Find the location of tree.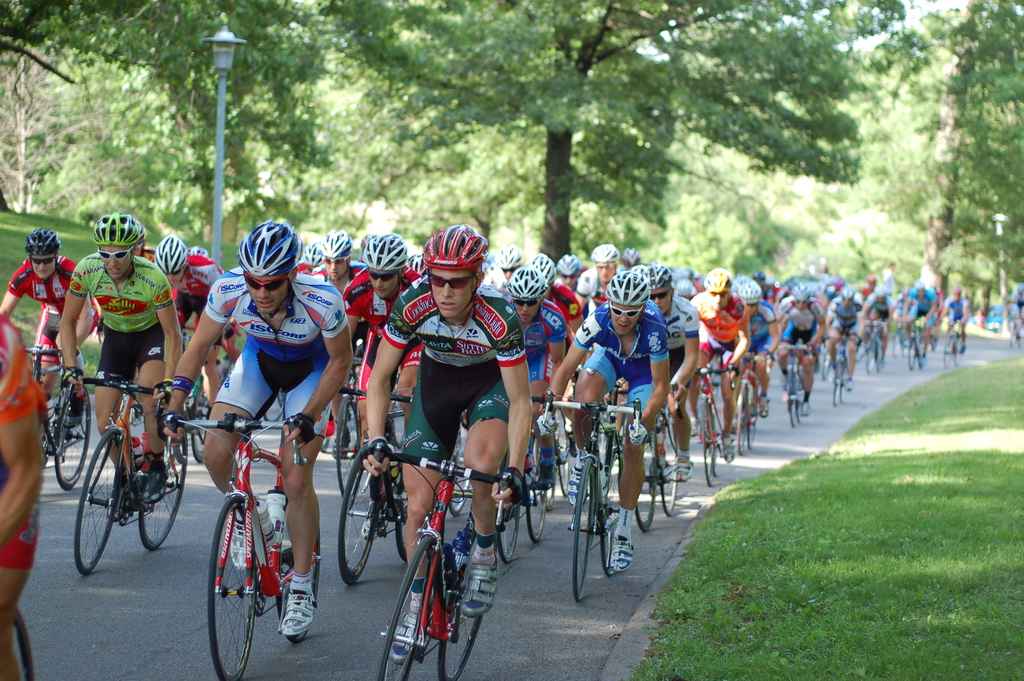
Location: [x1=312, y1=0, x2=911, y2=267].
